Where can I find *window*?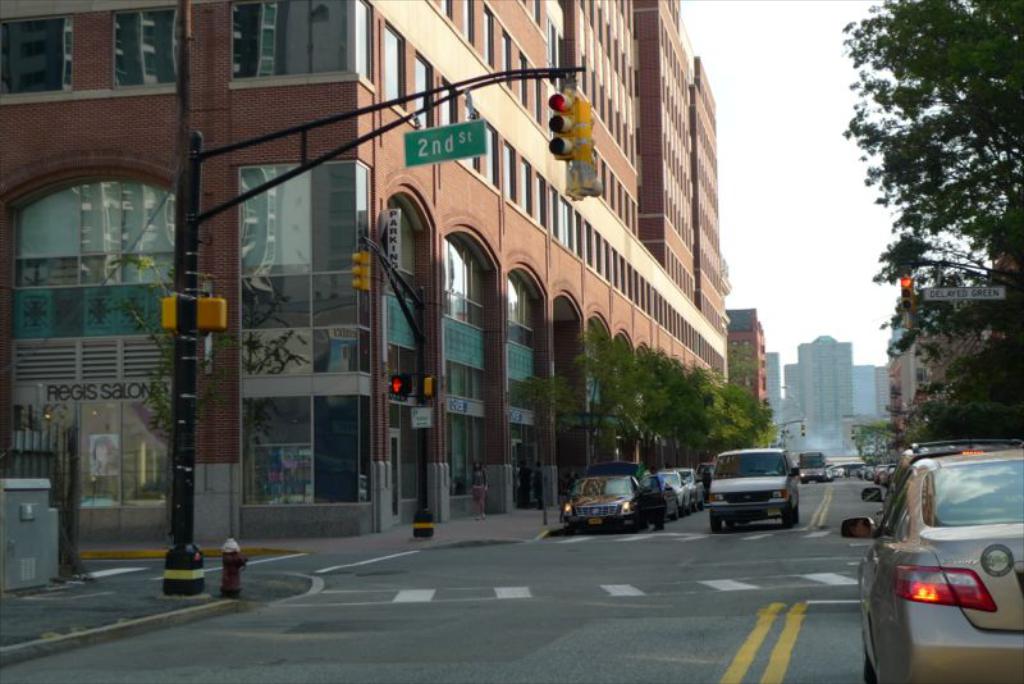
You can find it at BBox(415, 56, 434, 131).
